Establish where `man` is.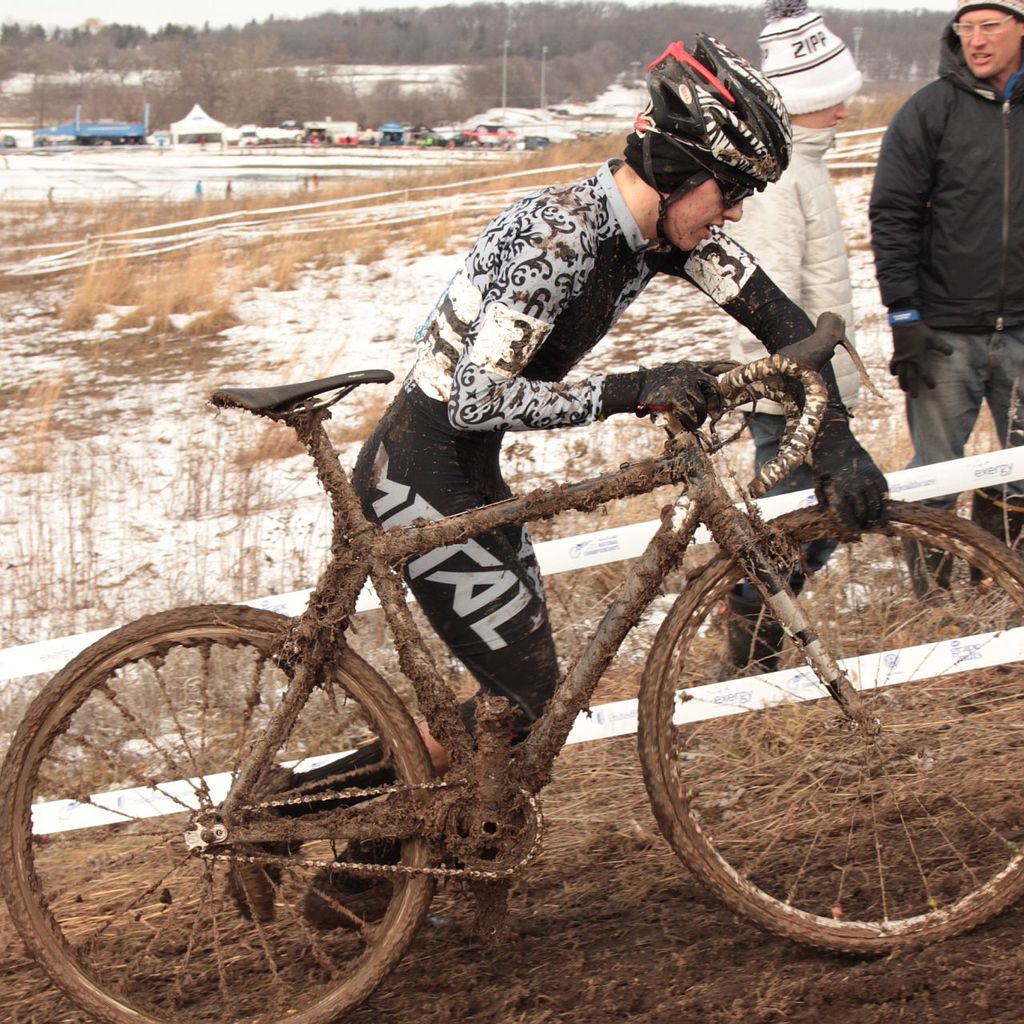
Established at (870, 0, 1023, 614).
